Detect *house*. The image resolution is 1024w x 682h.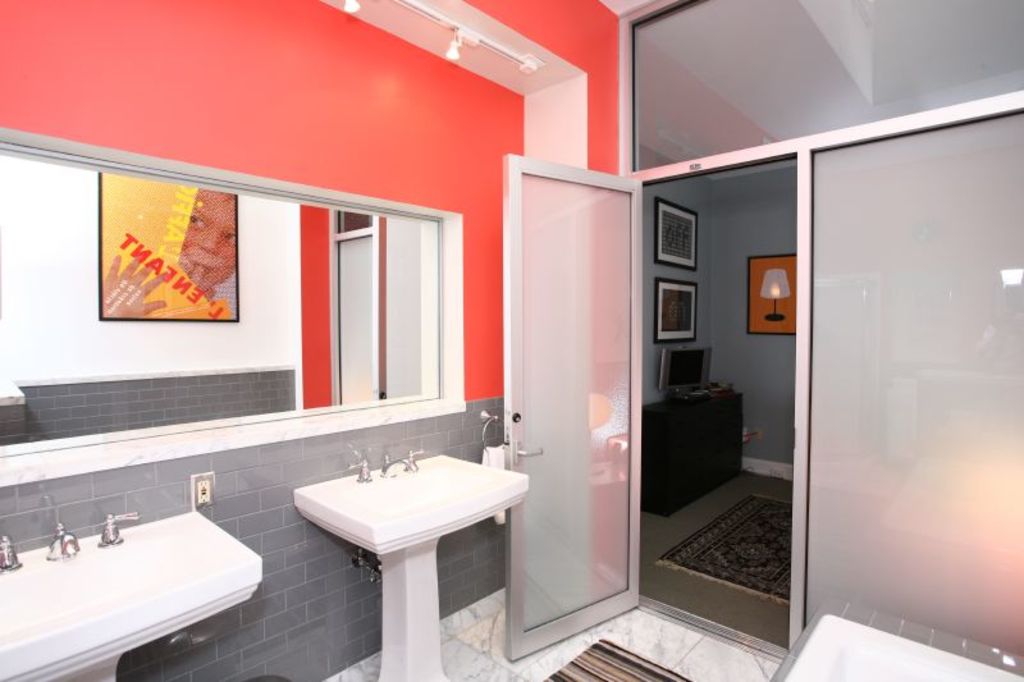
[0,19,884,669].
